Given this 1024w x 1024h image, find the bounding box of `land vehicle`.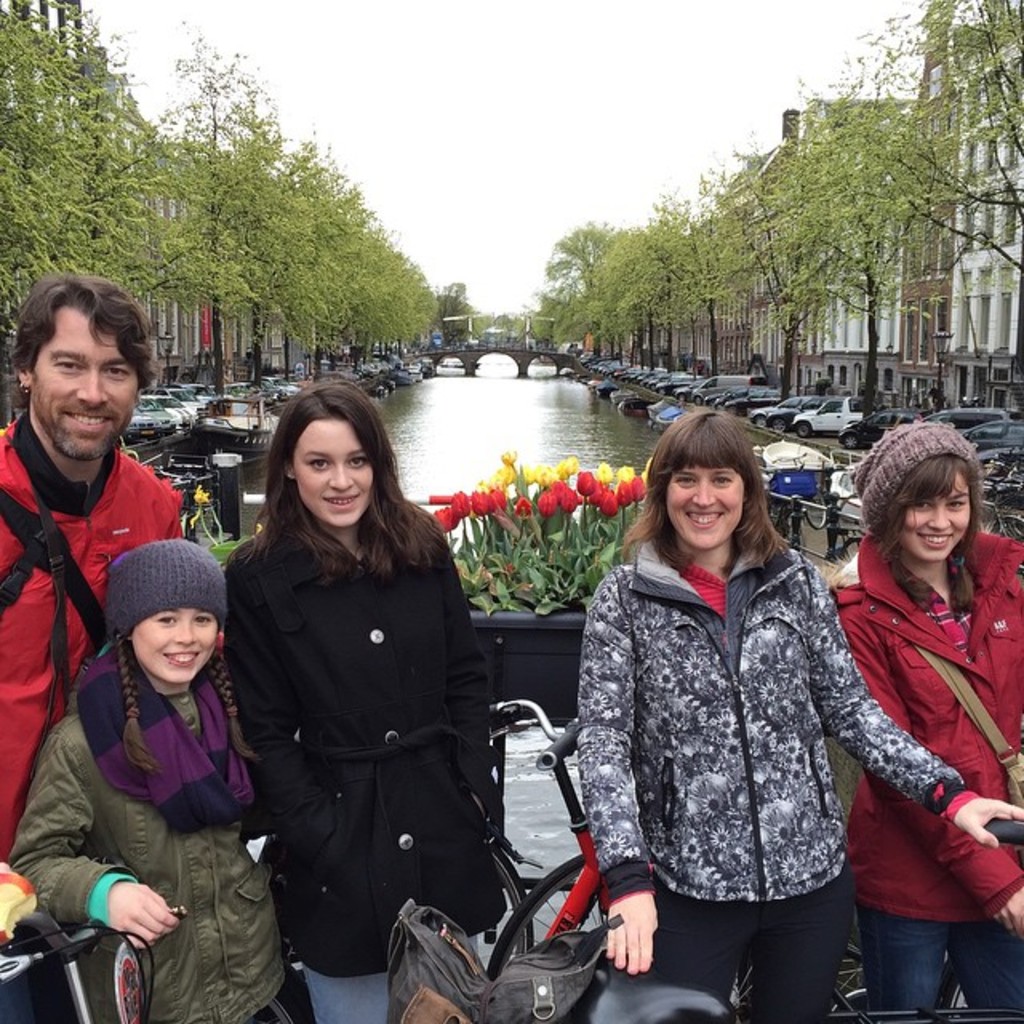
bbox=[477, 691, 667, 984].
